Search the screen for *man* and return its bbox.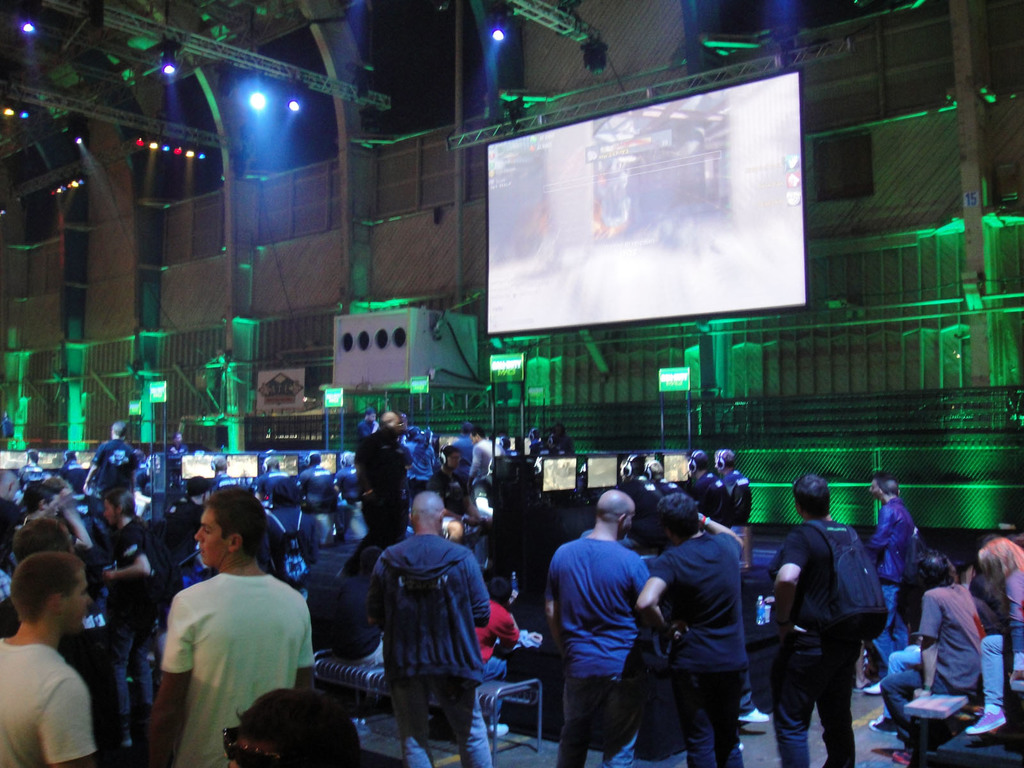
Found: rect(126, 500, 327, 767).
